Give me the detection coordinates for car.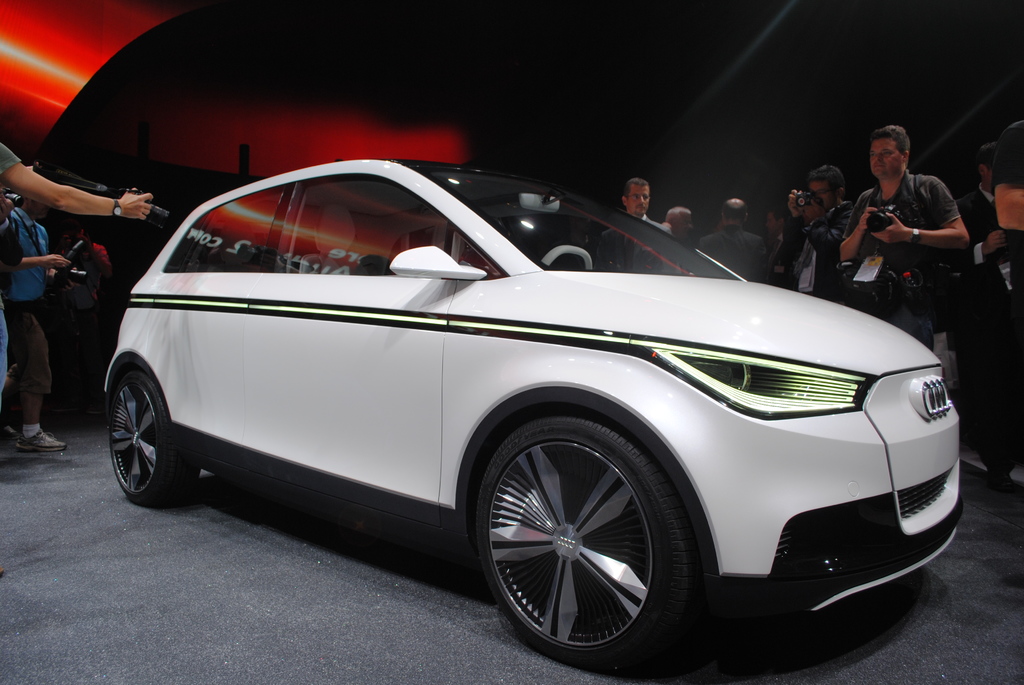
104 159 961 671.
